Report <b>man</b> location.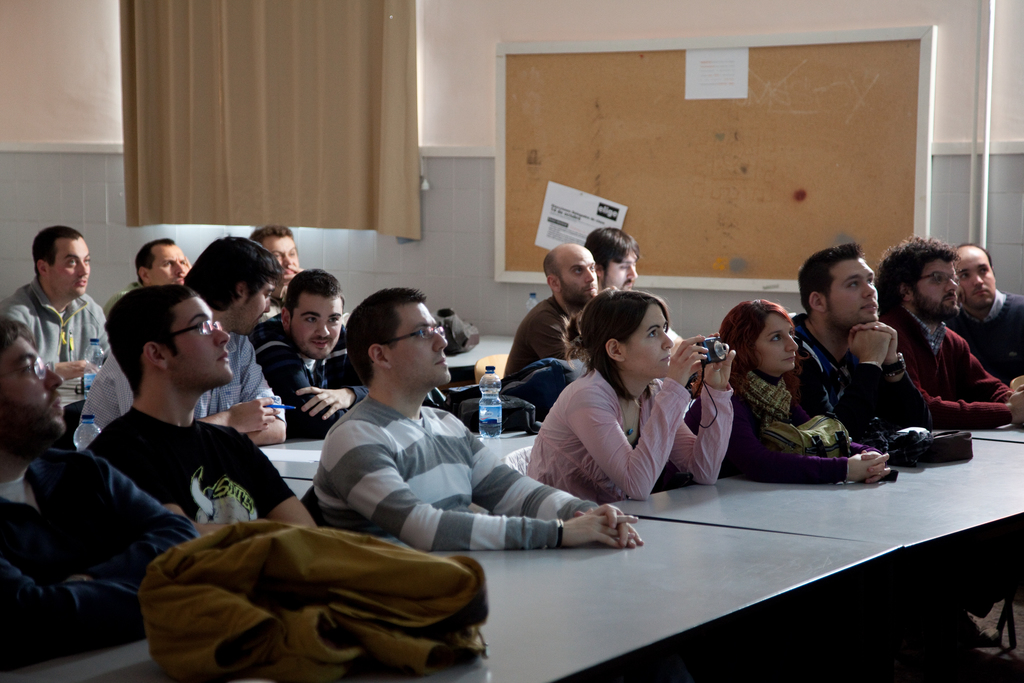
Report: <box>0,324,200,667</box>.
